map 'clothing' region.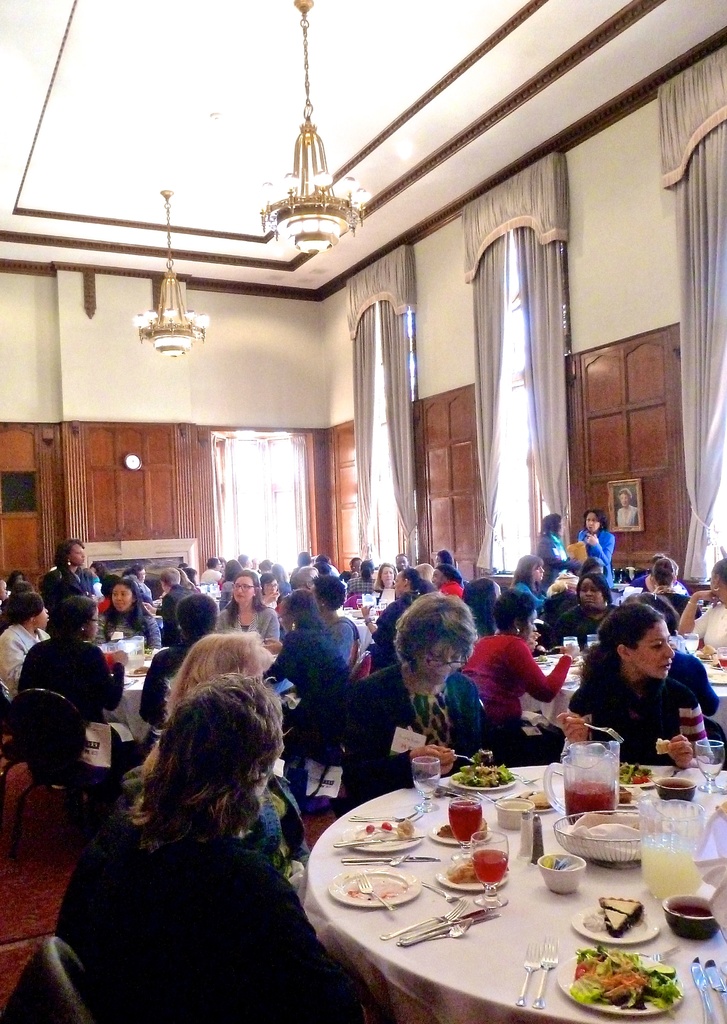
Mapped to crop(143, 641, 189, 732).
